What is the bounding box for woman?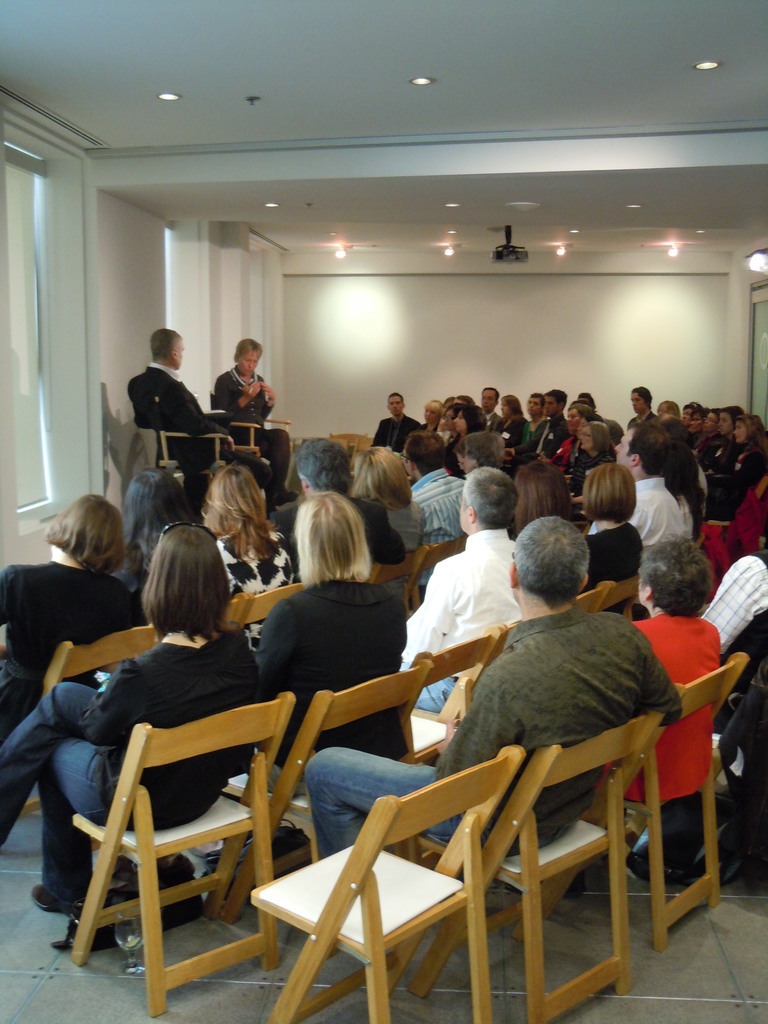
234, 514, 424, 733.
